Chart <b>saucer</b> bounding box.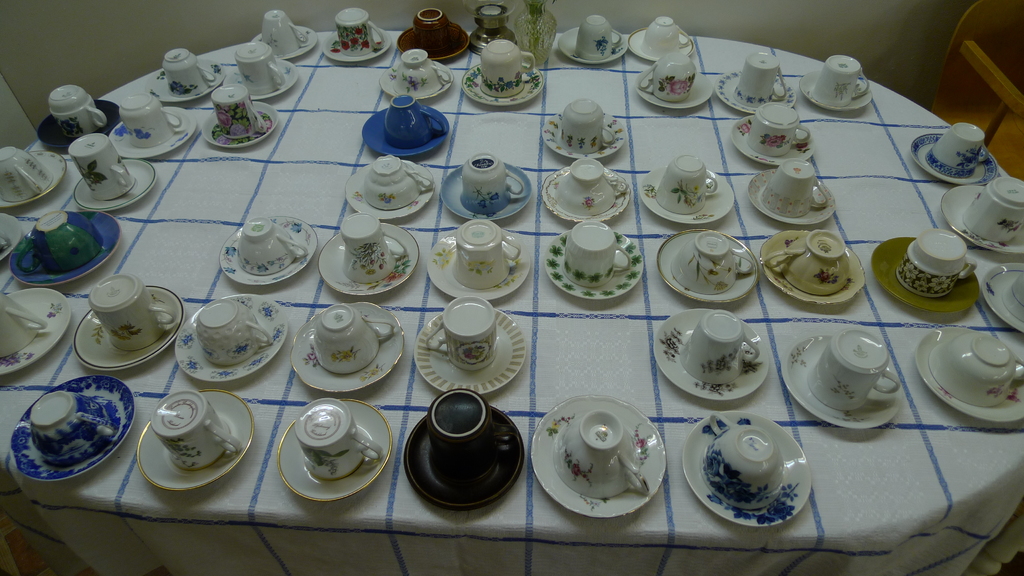
Charted: crop(542, 230, 647, 303).
